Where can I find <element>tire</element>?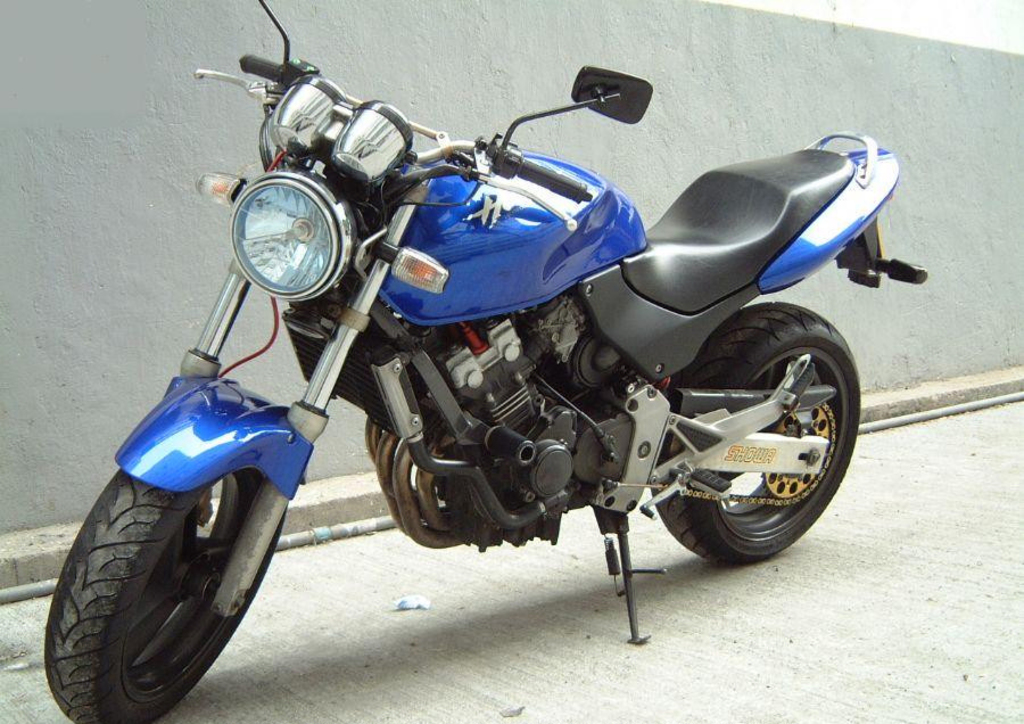
You can find it at detection(647, 295, 862, 568).
